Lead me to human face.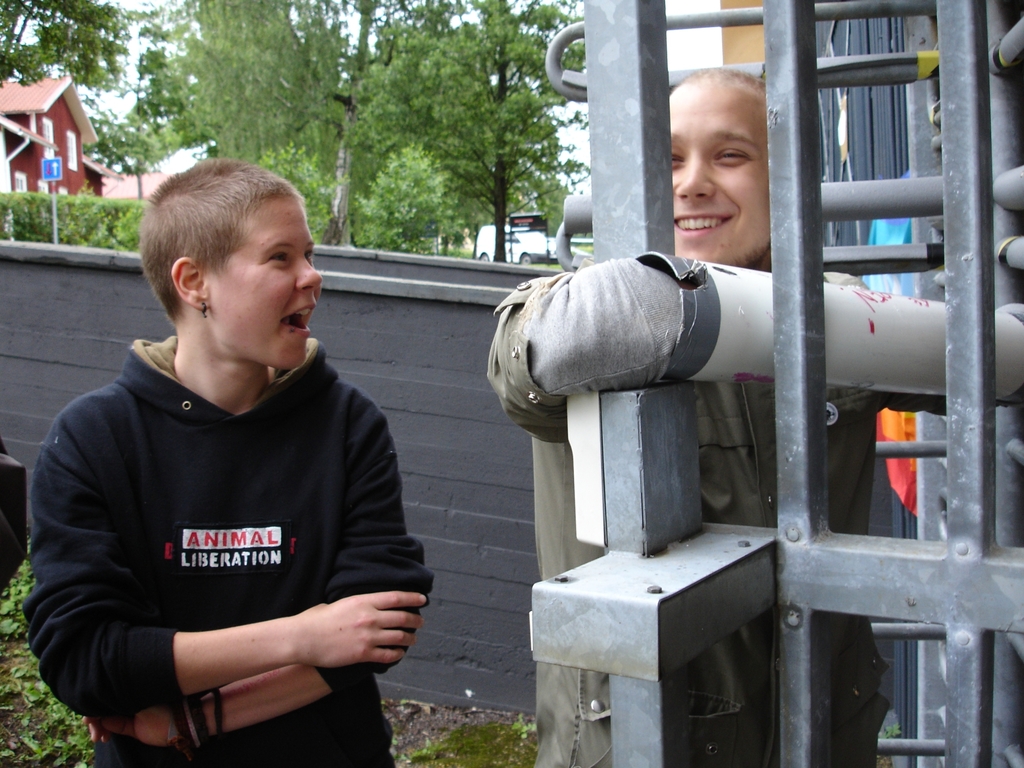
Lead to detection(212, 198, 320, 367).
